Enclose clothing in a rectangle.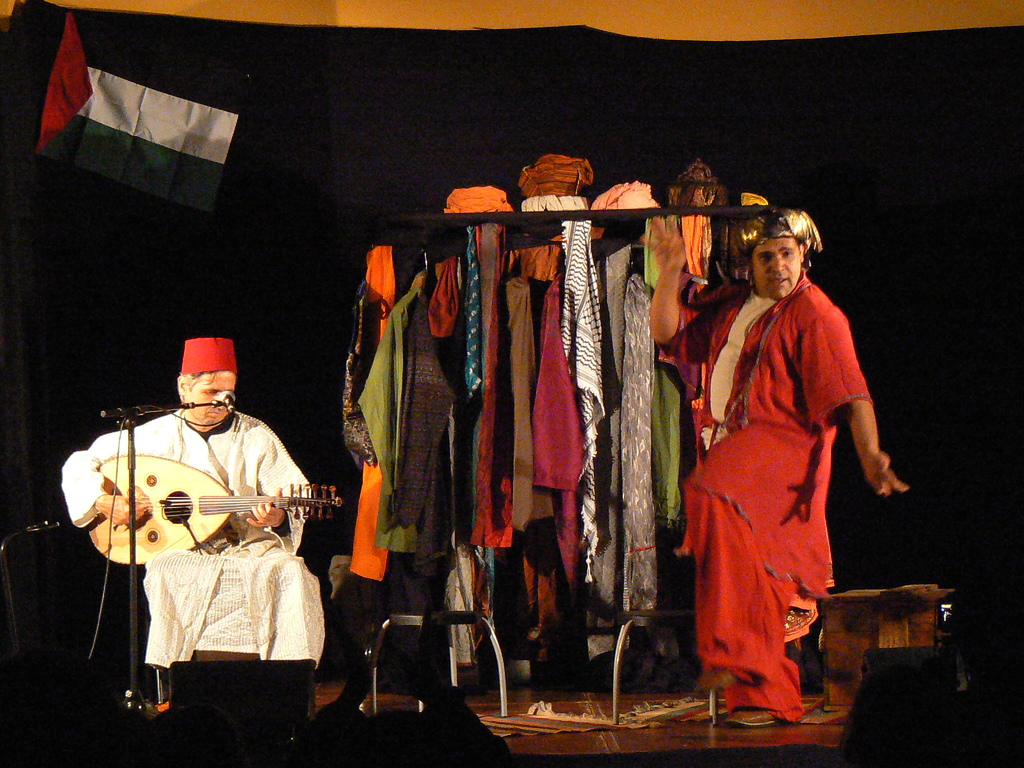
box(56, 410, 316, 677).
